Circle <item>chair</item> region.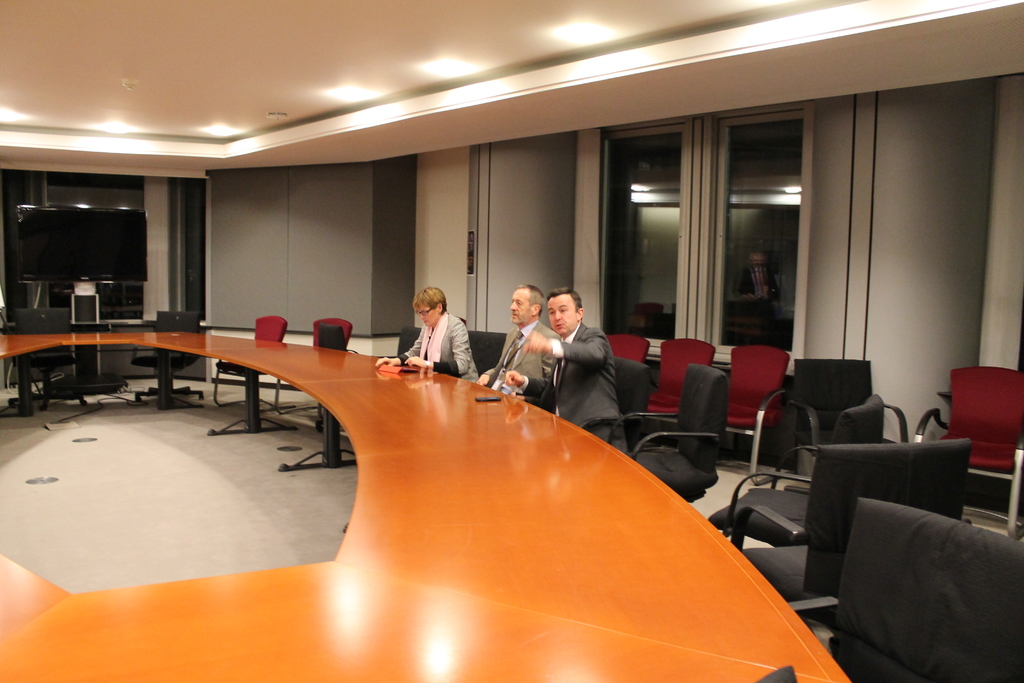
Region: (left=790, top=358, right=890, bottom=470).
